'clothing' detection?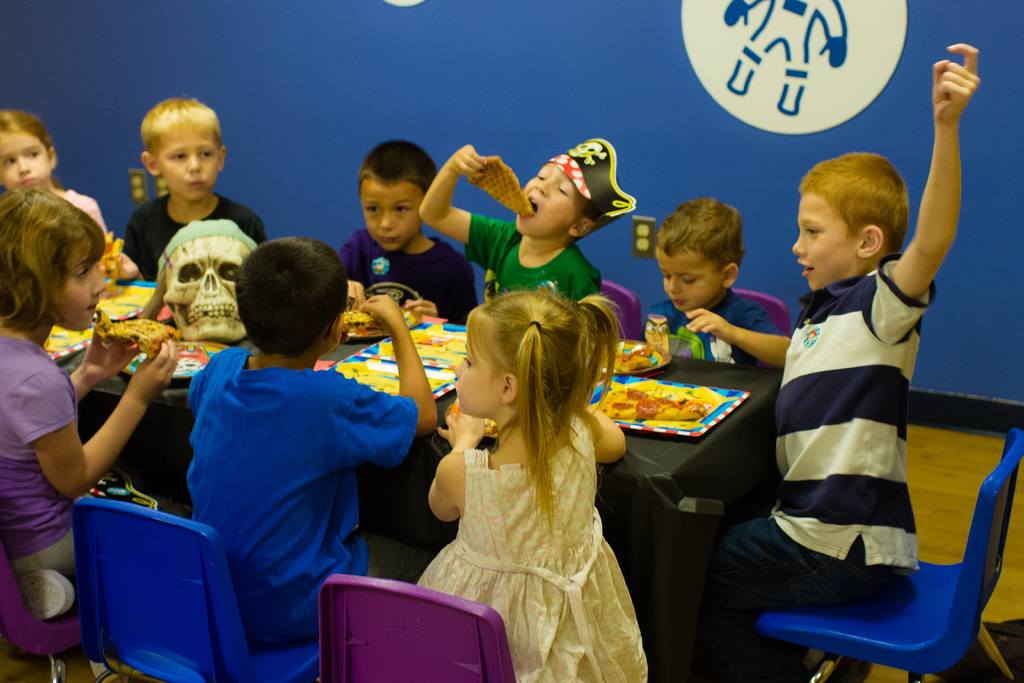
left=185, top=347, right=422, bottom=667
